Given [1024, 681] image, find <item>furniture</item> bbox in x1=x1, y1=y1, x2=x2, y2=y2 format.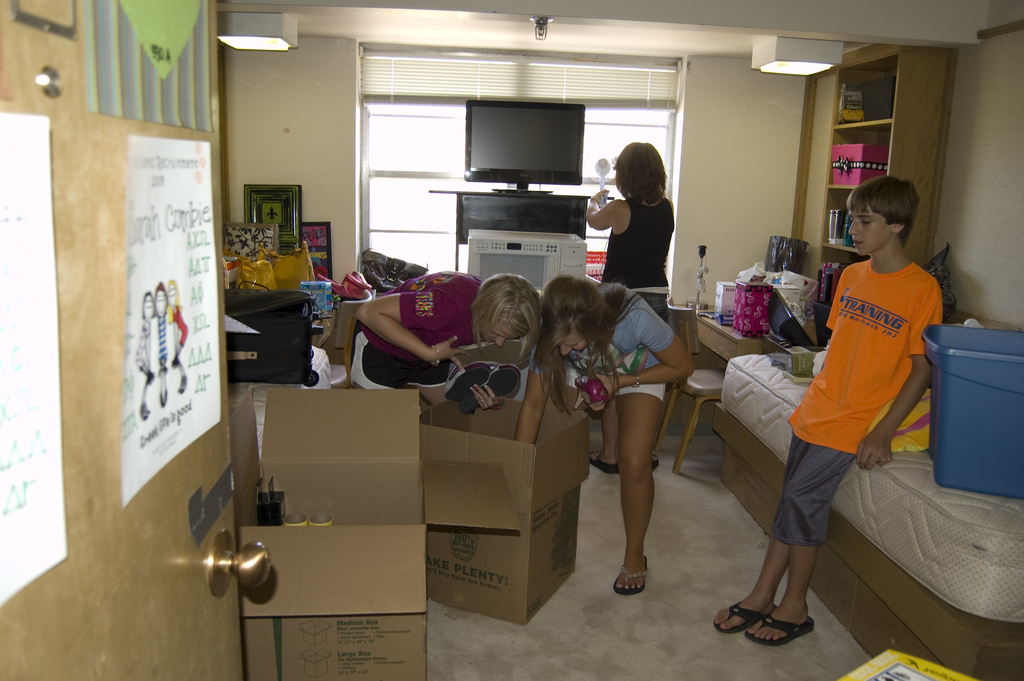
x1=712, y1=343, x2=1023, y2=680.
